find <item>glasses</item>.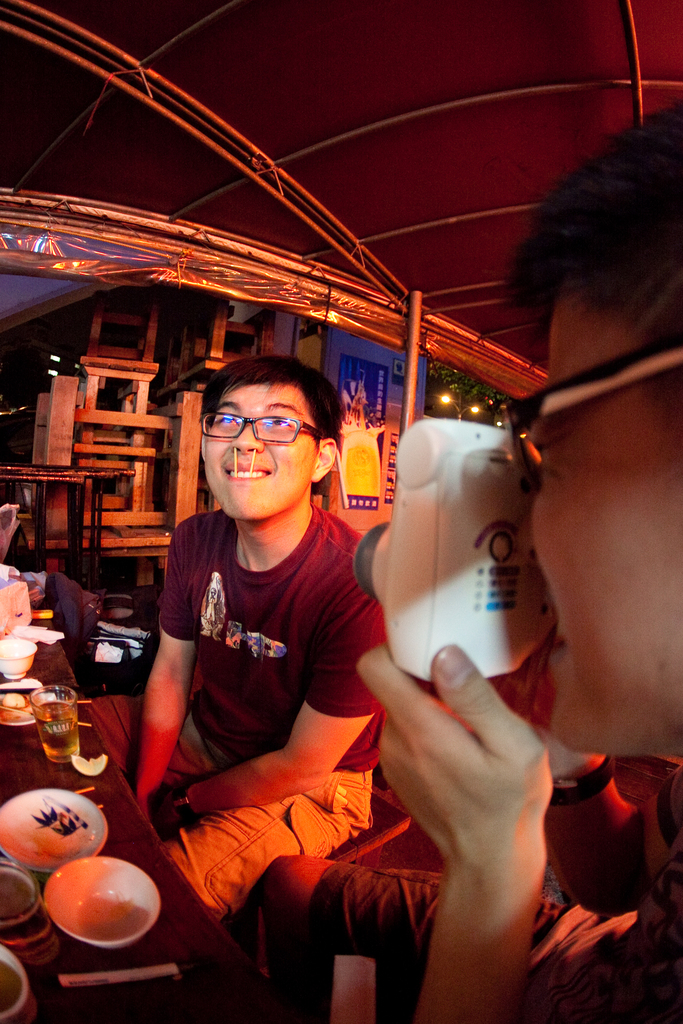
bbox(496, 328, 682, 489).
